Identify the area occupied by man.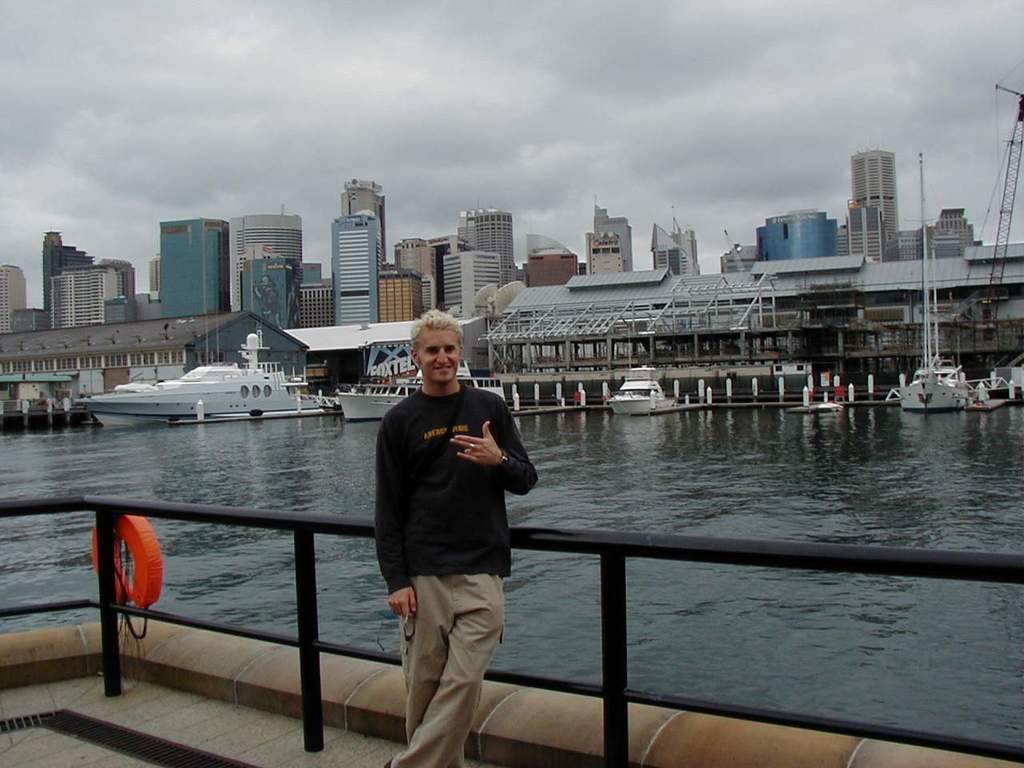
Area: bbox(382, 306, 535, 764).
